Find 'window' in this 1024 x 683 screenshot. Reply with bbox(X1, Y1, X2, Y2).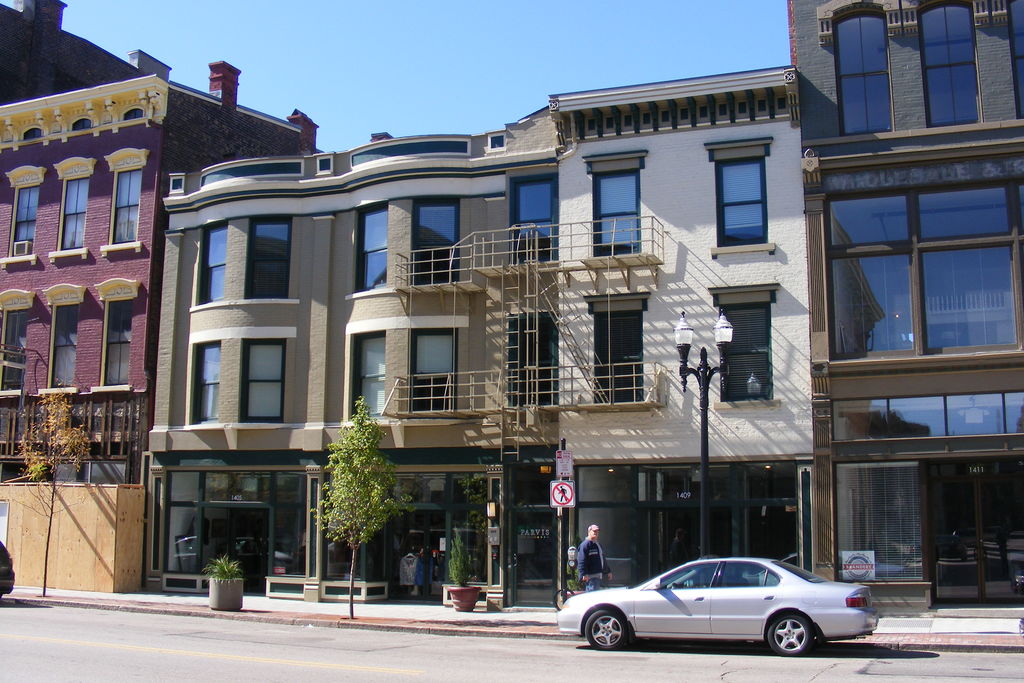
bbox(102, 300, 140, 388).
